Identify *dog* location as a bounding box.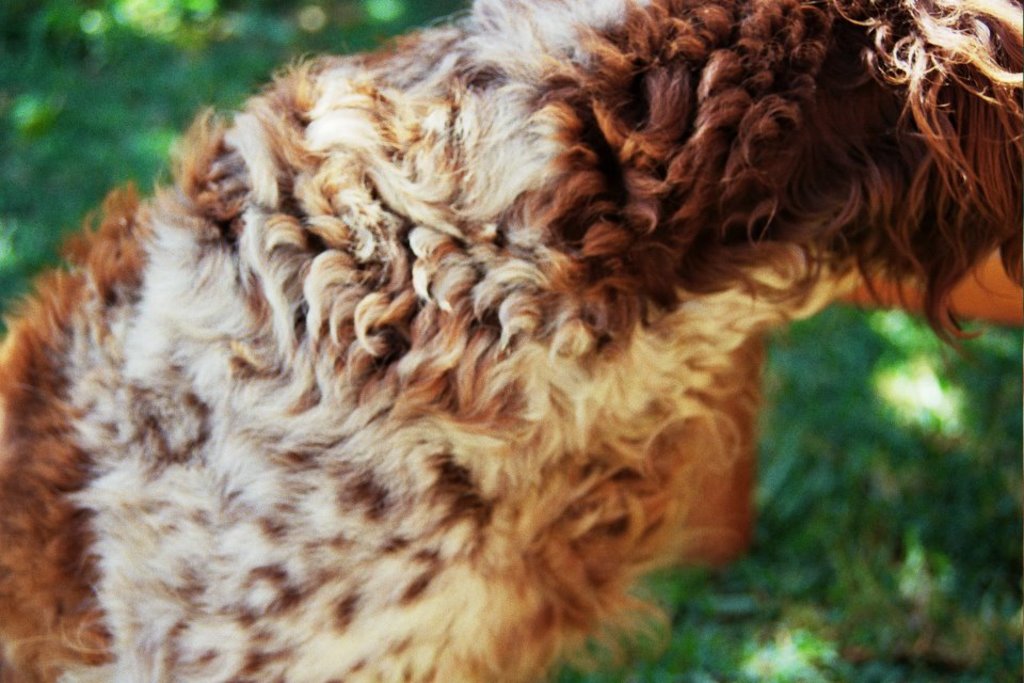
{"x1": 0, "y1": 0, "x2": 1023, "y2": 682}.
